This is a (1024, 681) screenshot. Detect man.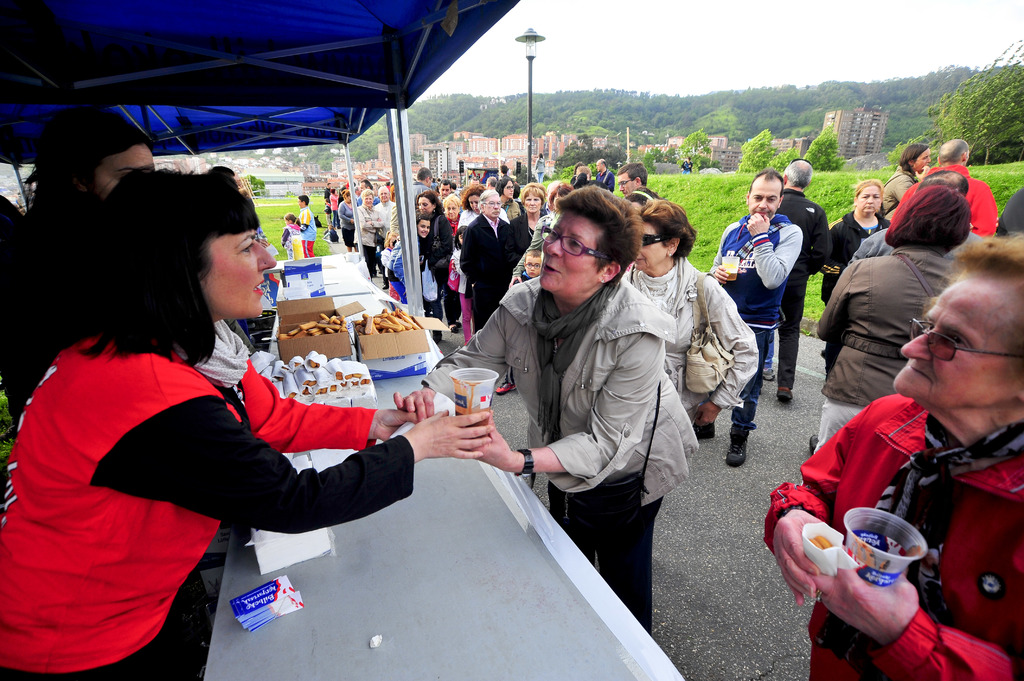
BBox(845, 167, 986, 269).
